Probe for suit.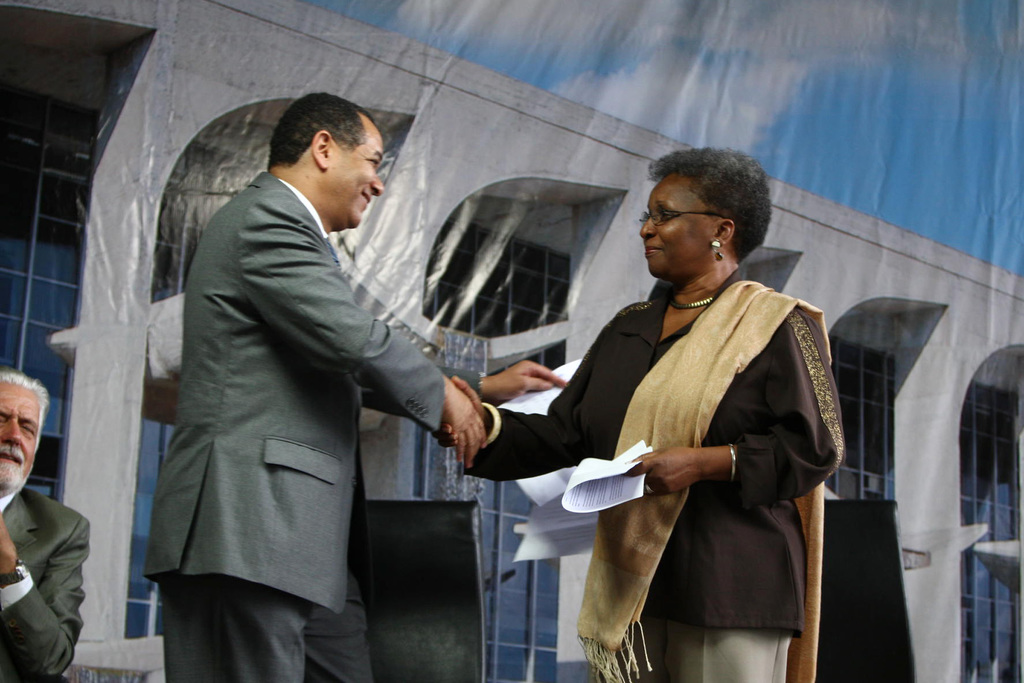
Probe result: crop(0, 483, 92, 682).
